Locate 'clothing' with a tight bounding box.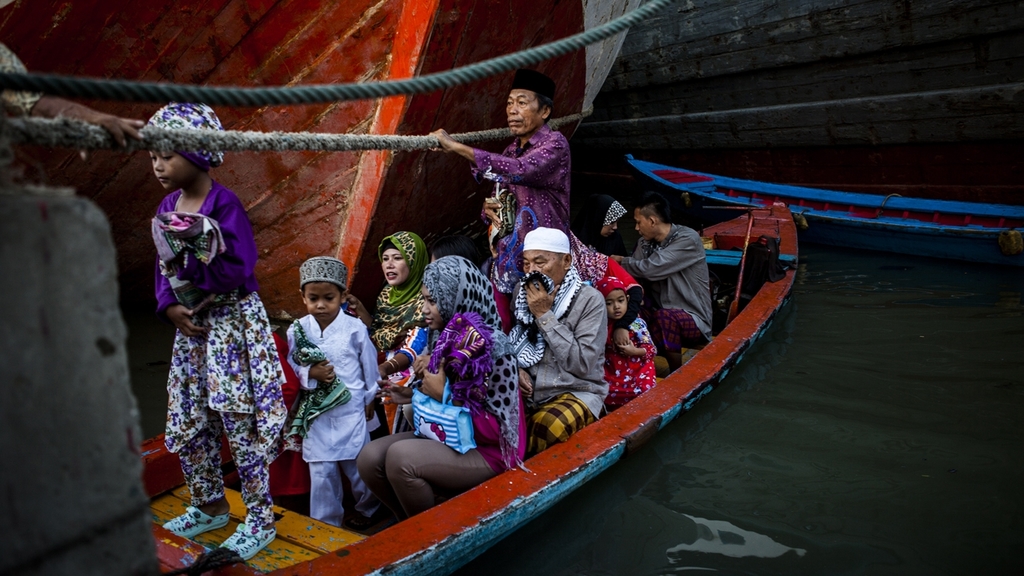
{"x1": 465, "y1": 117, "x2": 589, "y2": 322}.
